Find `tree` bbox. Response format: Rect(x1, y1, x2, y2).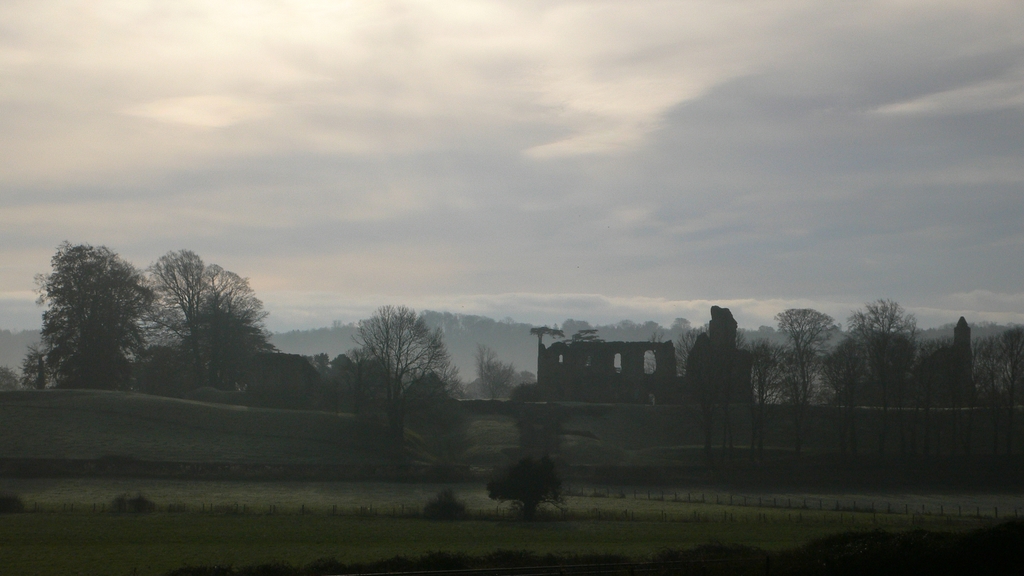
Rect(527, 330, 557, 382).
